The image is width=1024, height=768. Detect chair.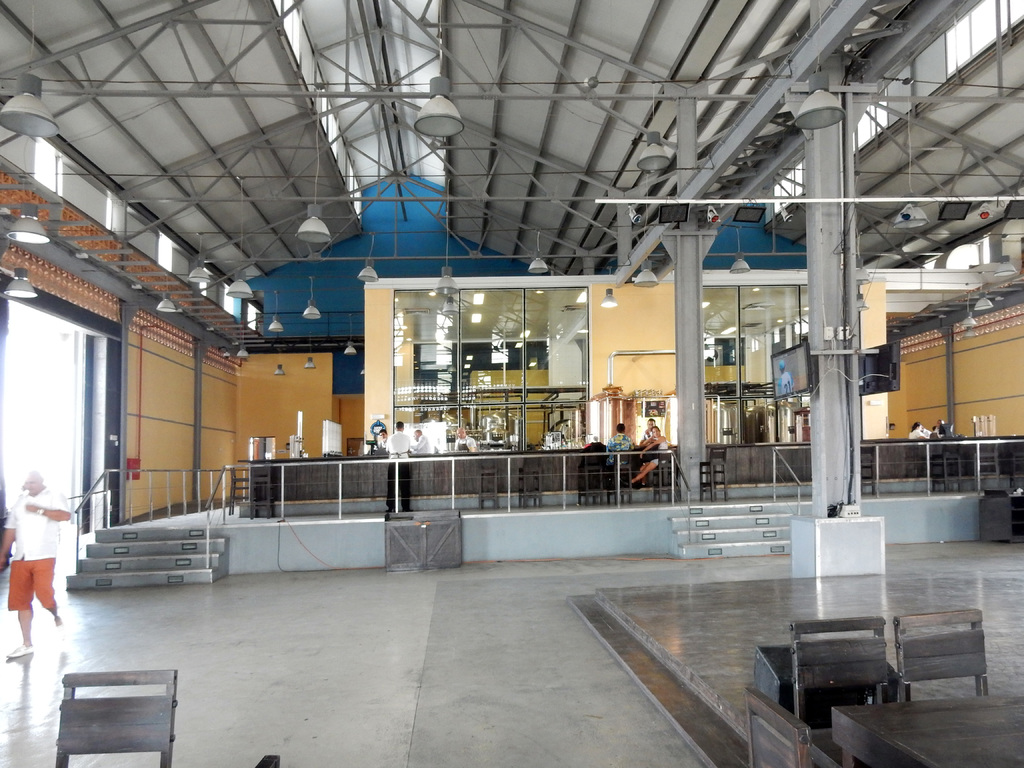
Detection: region(253, 464, 272, 520).
